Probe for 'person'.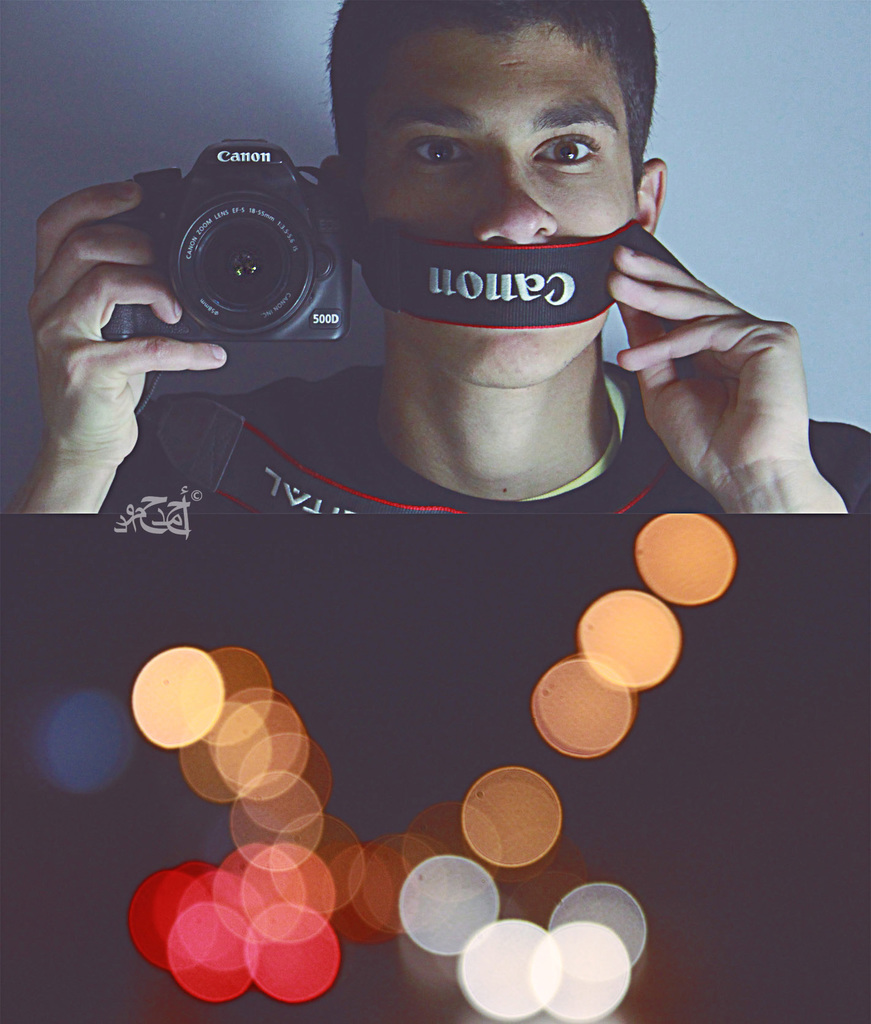
Probe result: [0,0,870,515].
